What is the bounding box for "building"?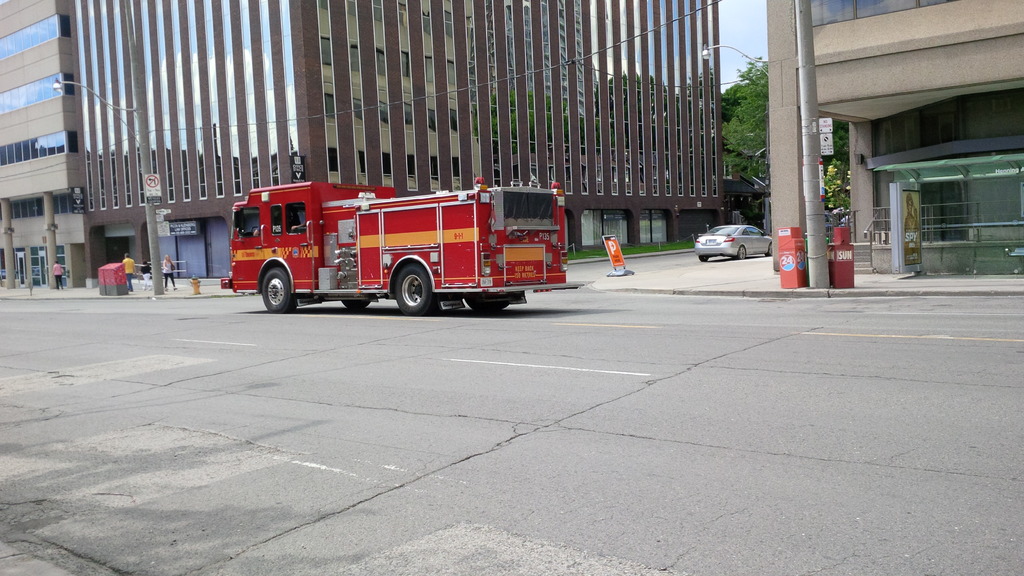
bbox(0, 0, 86, 287).
